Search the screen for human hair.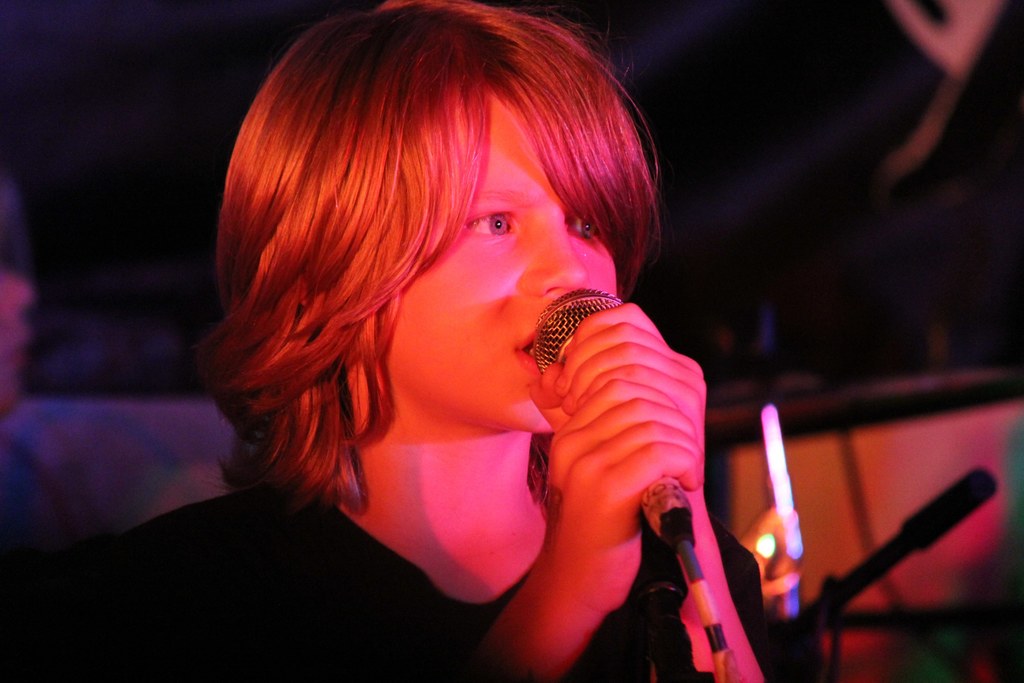
Found at box(184, 3, 637, 502).
